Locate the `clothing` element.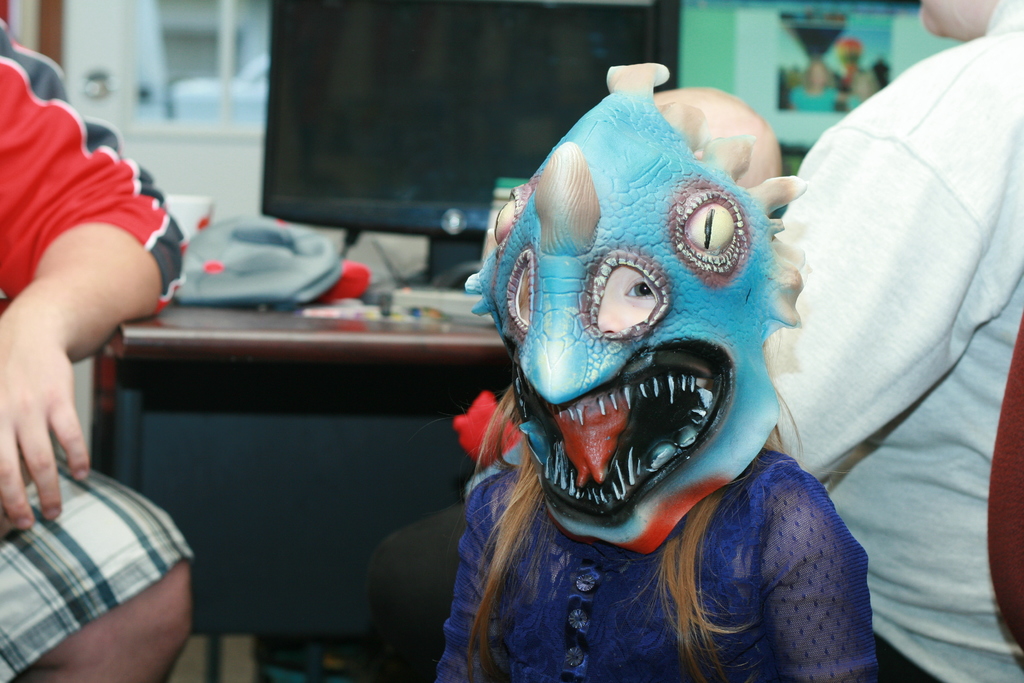
Element bbox: [431, 446, 882, 682].
